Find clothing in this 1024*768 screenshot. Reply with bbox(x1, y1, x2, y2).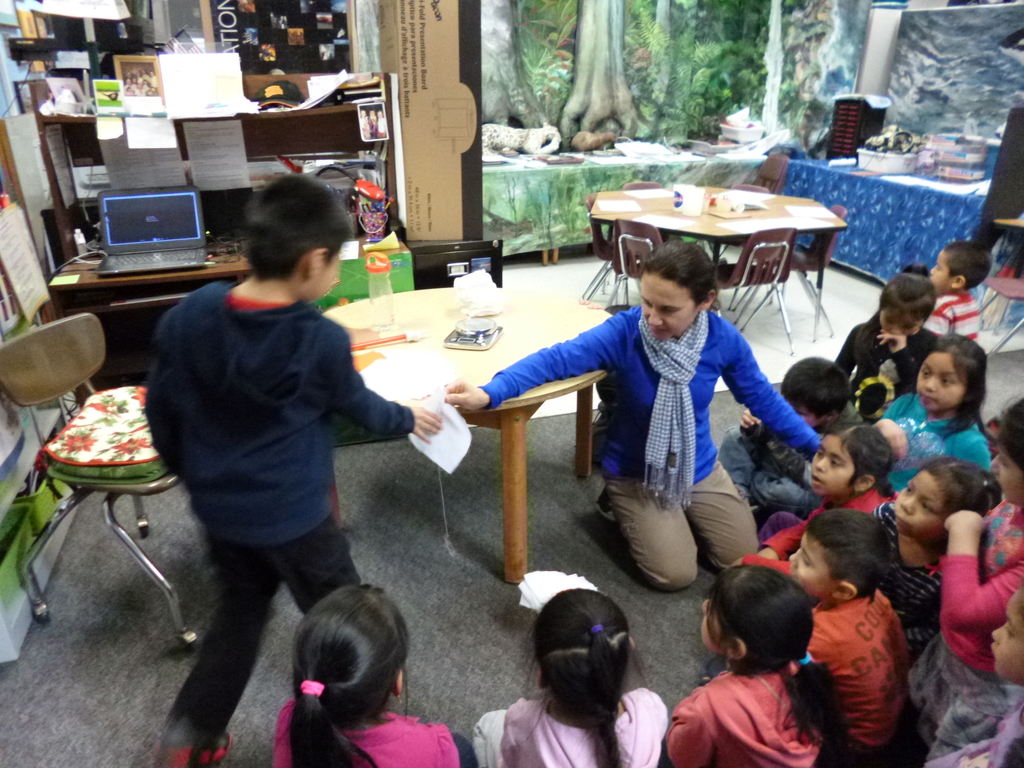
bbox(918, 288, 980, 340).
